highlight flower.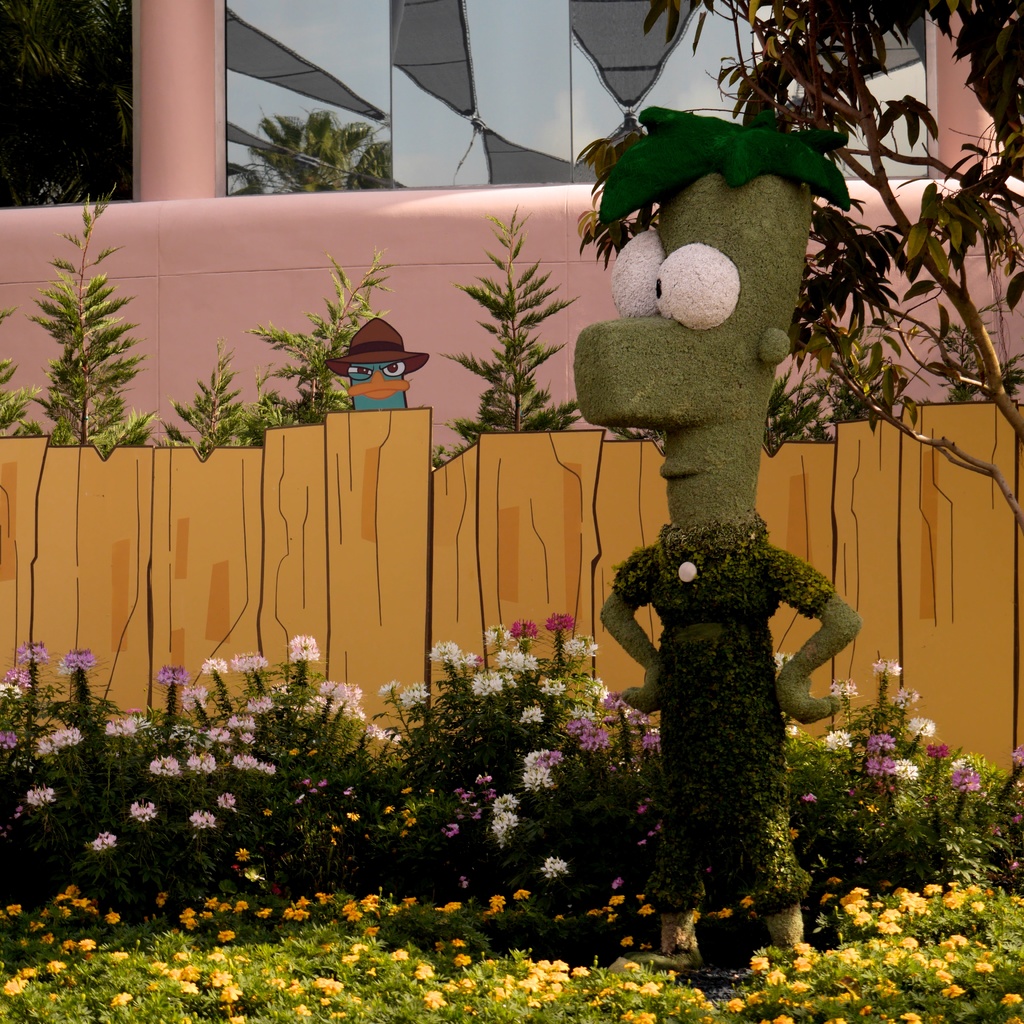
Highlighted region: <region>1014, 741, 1023, 764</region>.
